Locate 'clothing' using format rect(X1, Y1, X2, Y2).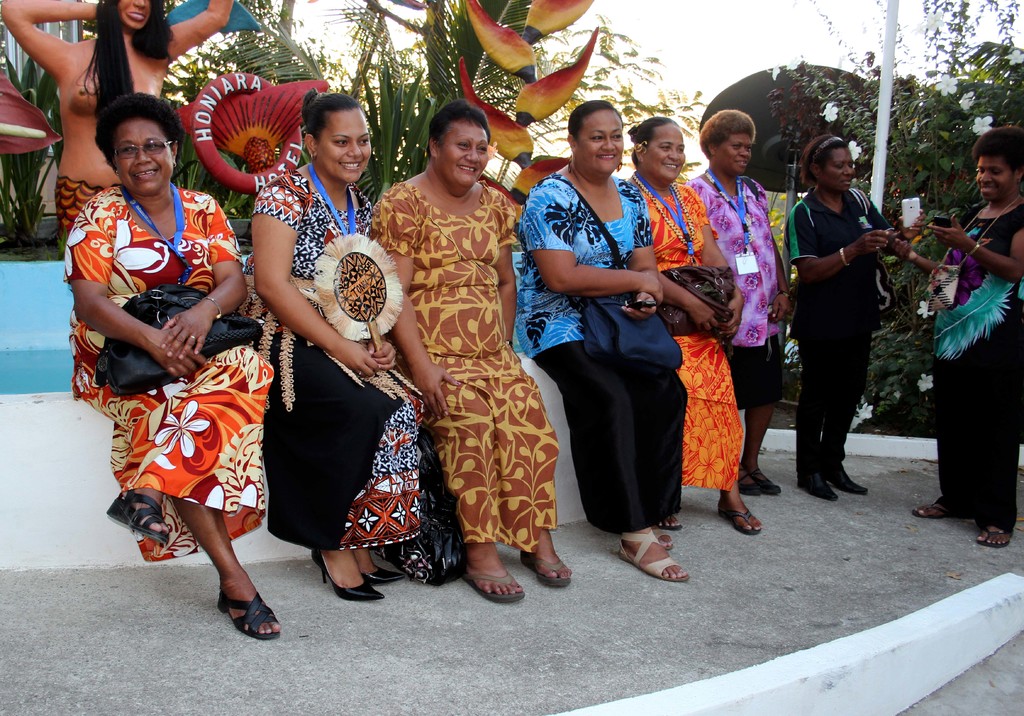
rect(779, 181, 887, 471).
